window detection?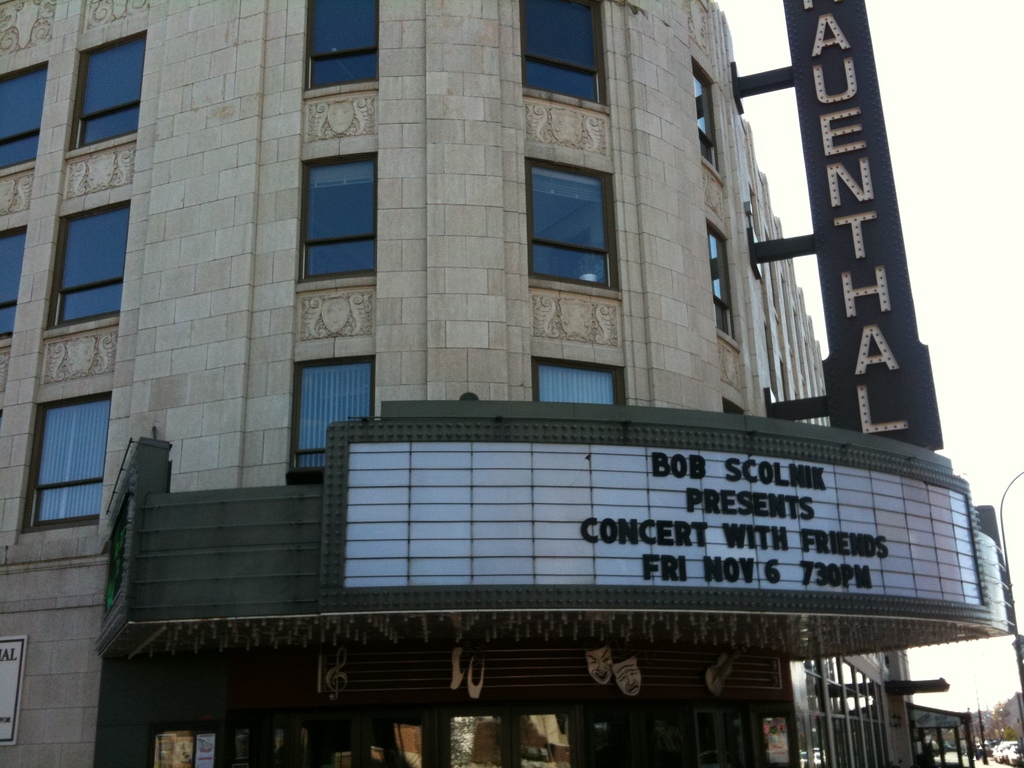
crop(298, 147, 383, 286)
